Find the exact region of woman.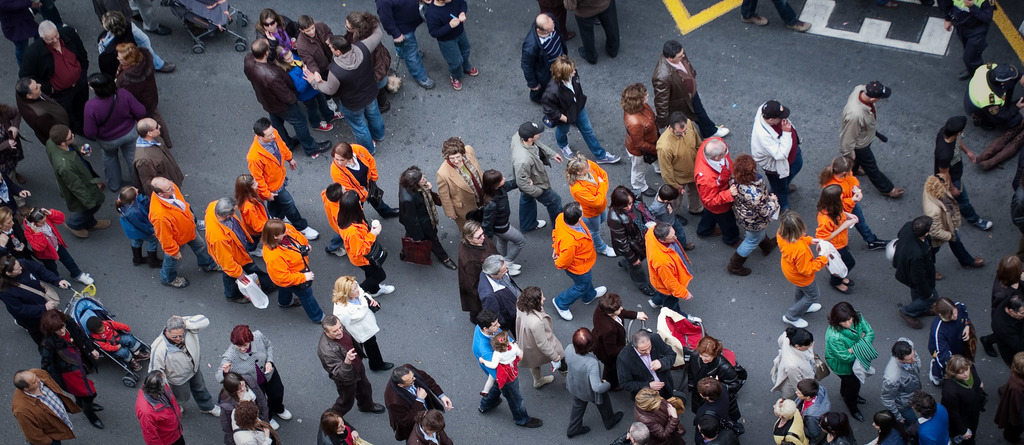
Exact region: x1=332 y1=191 x2=394 y2=295.
